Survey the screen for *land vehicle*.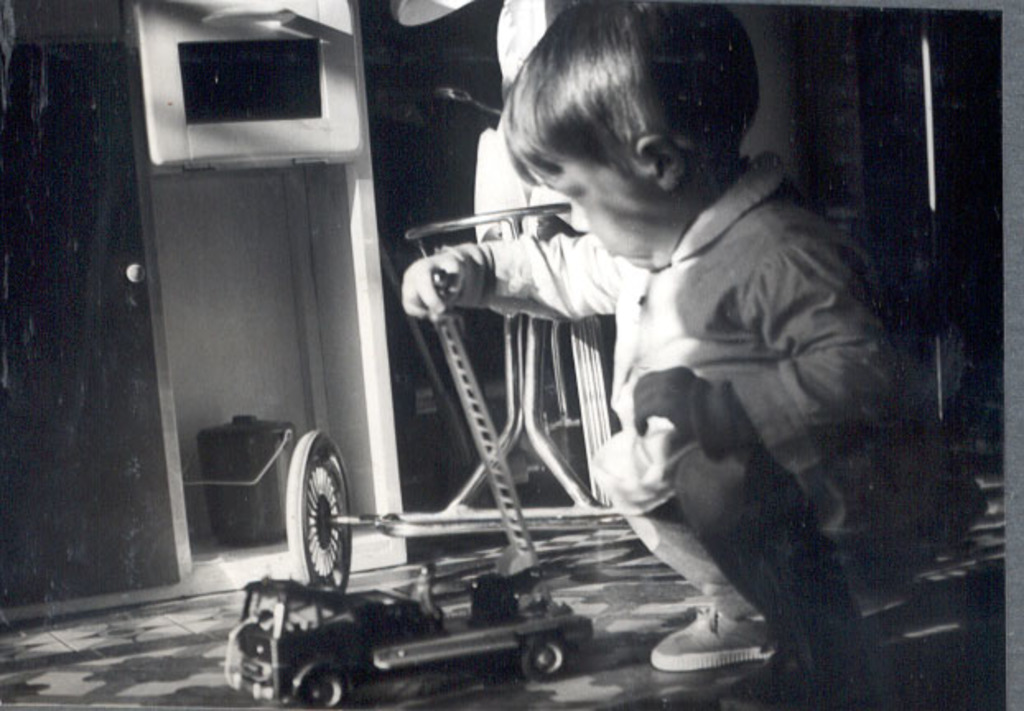
Survey found: bbox(275, 553, 639, 710).
